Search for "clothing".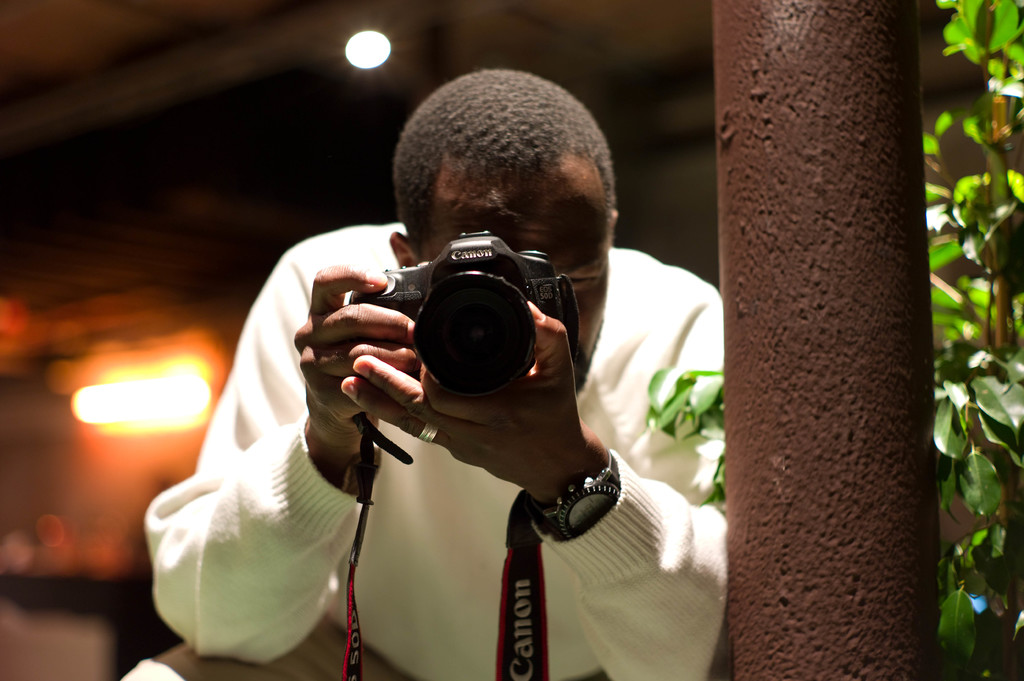
Found at {"left": 137, "top": 220, "right": 725, "bottom": 680}.
